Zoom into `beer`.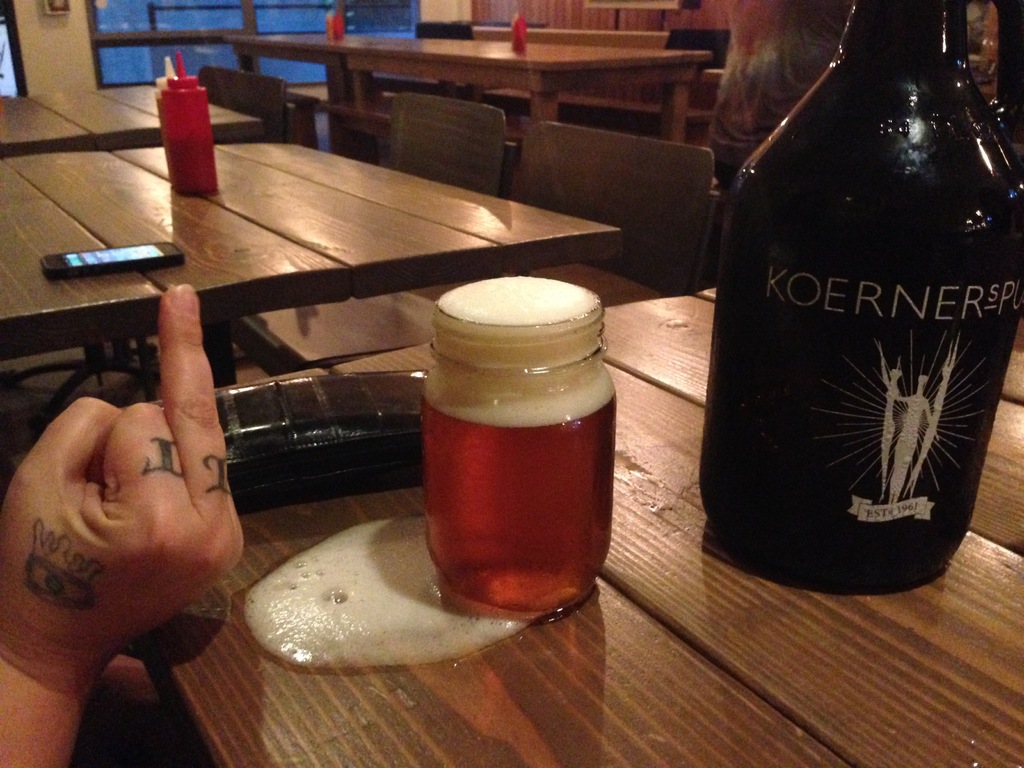
Zoom target: 422:276:614:626.
